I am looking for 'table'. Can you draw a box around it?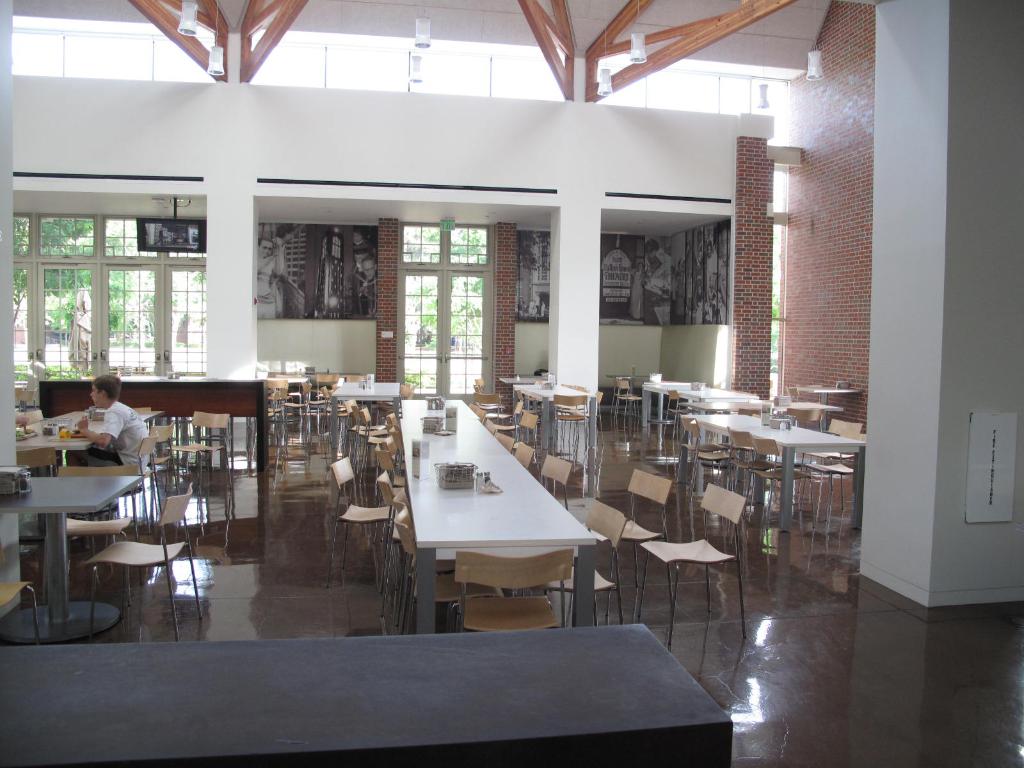
Sure, the bounding box is rect(13, 409, 163, 466).
